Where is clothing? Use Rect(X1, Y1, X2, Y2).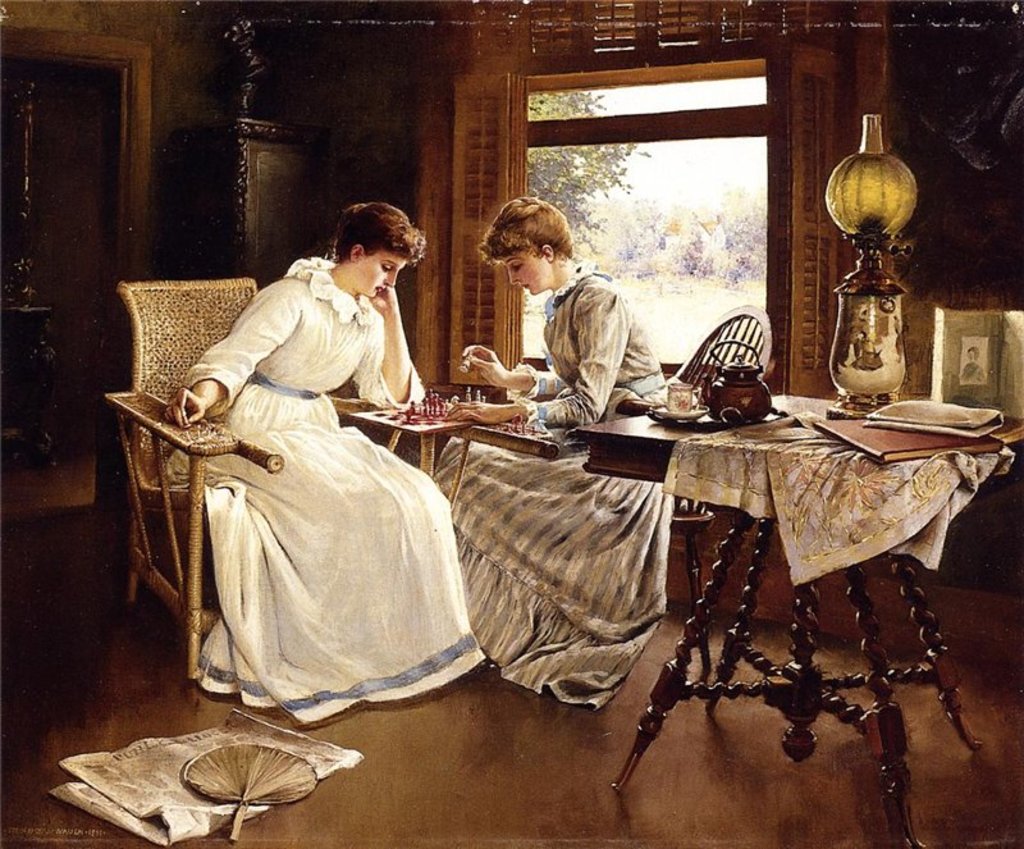
Rect(160, 273, 479, 727).
